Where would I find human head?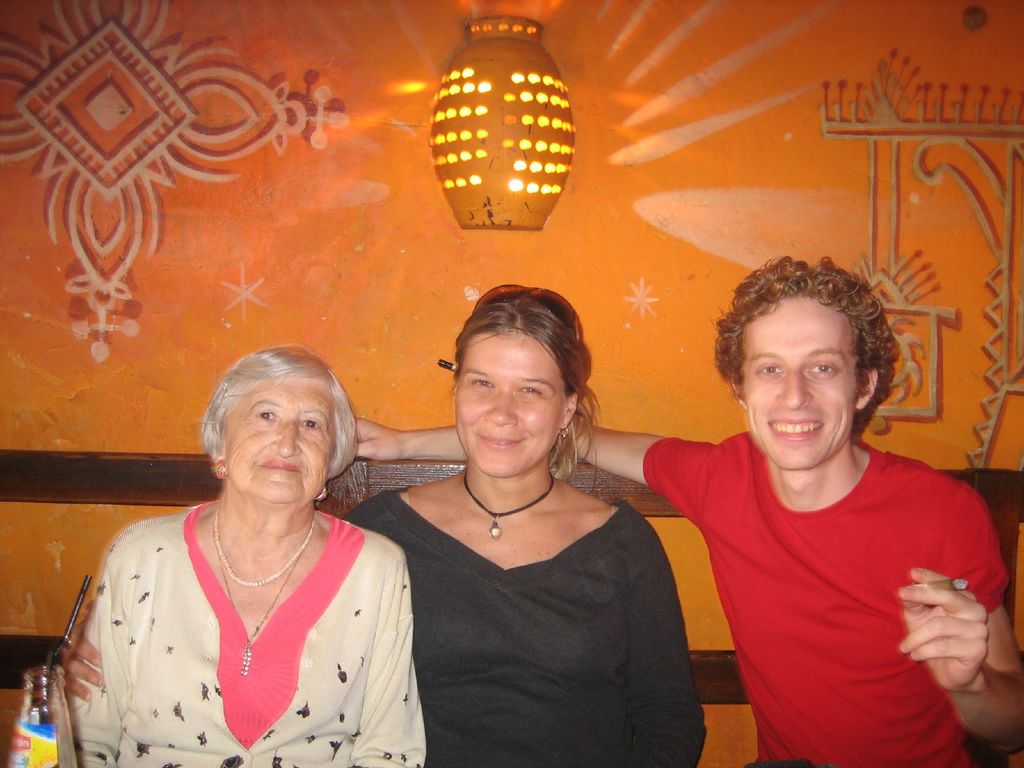
At [710,257,902,468].
